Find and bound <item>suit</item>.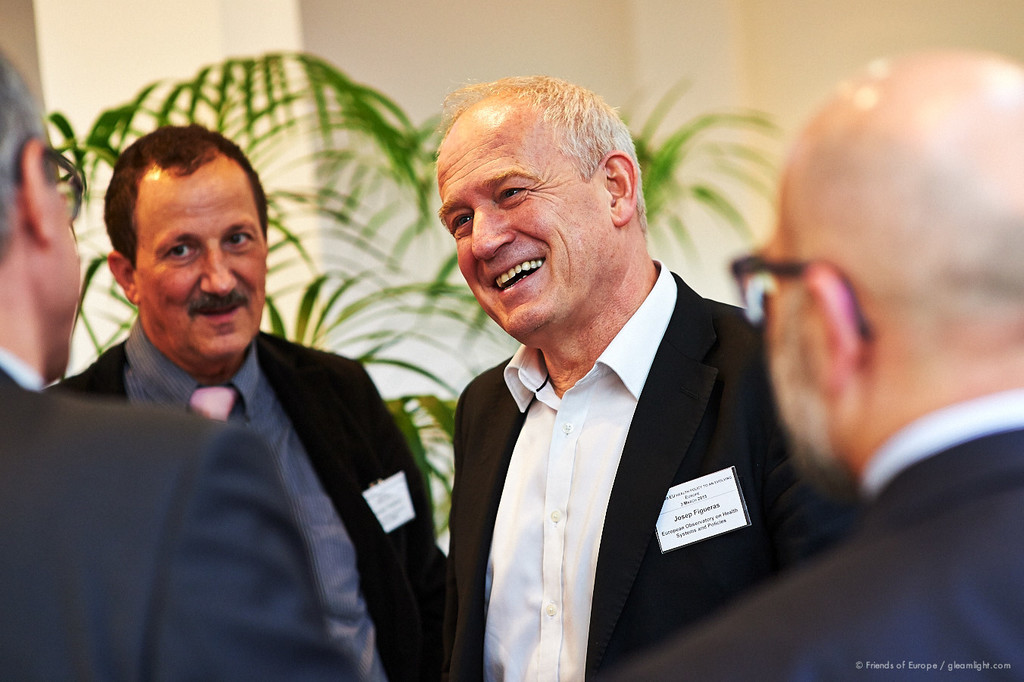
Bound: x1=602, y1=388, x2=1023, y2=681.
